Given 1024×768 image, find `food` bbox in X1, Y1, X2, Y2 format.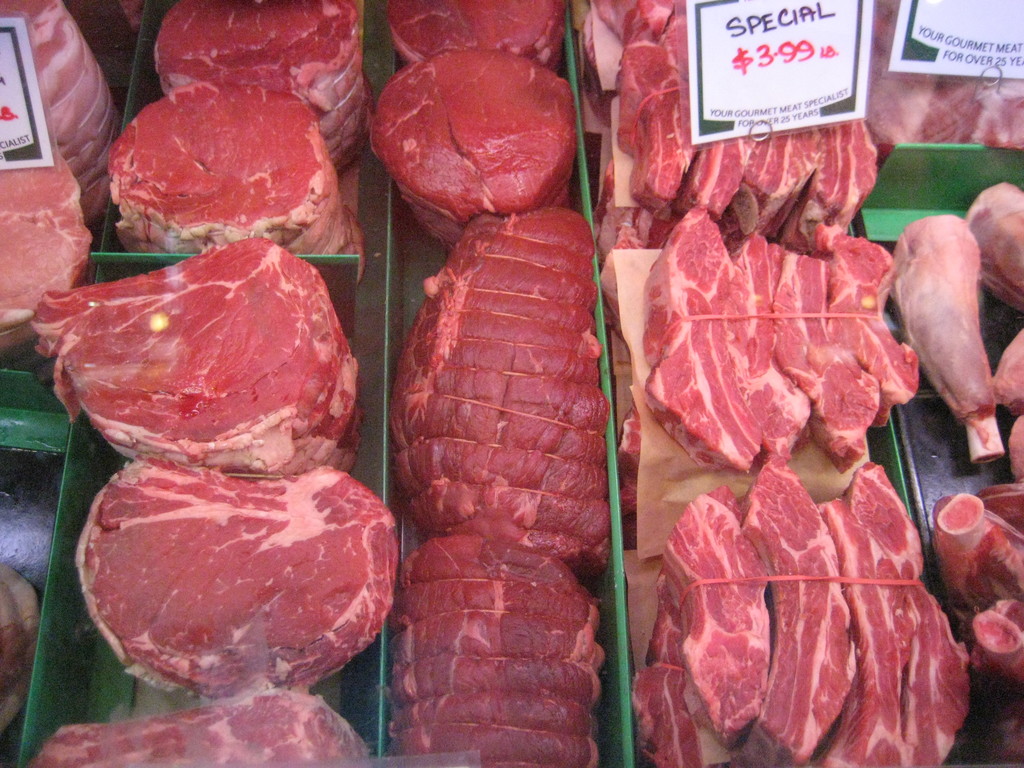
934, 484, 1023, 765.
